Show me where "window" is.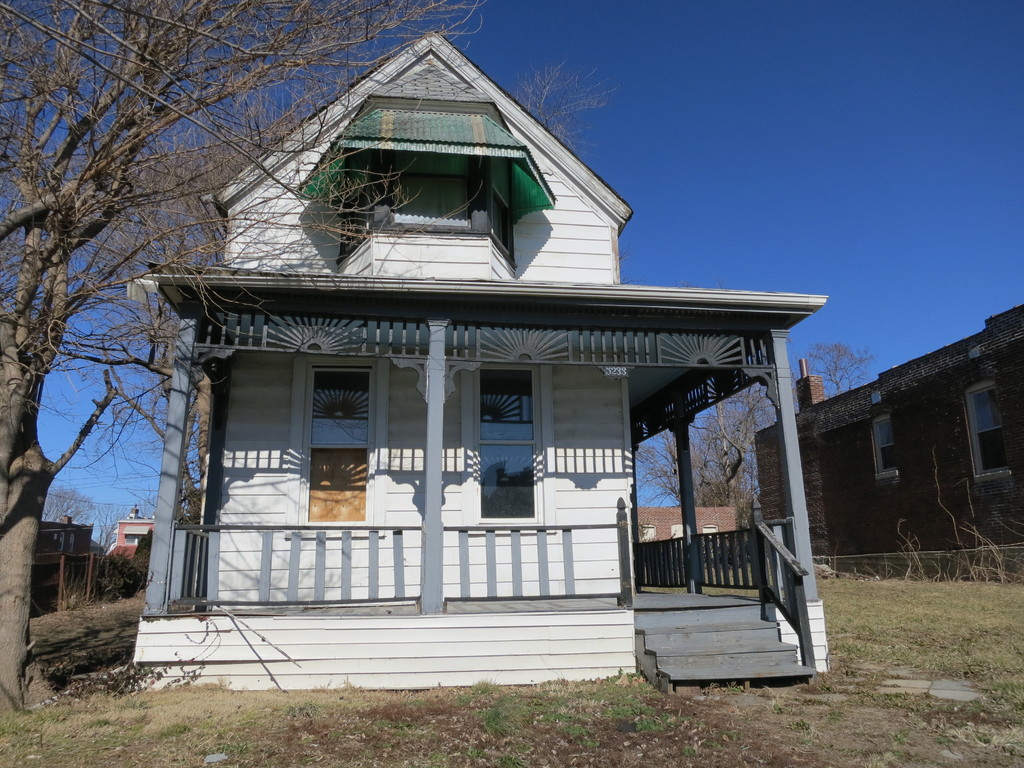
"window" is at 639, 525, 653, 540.
